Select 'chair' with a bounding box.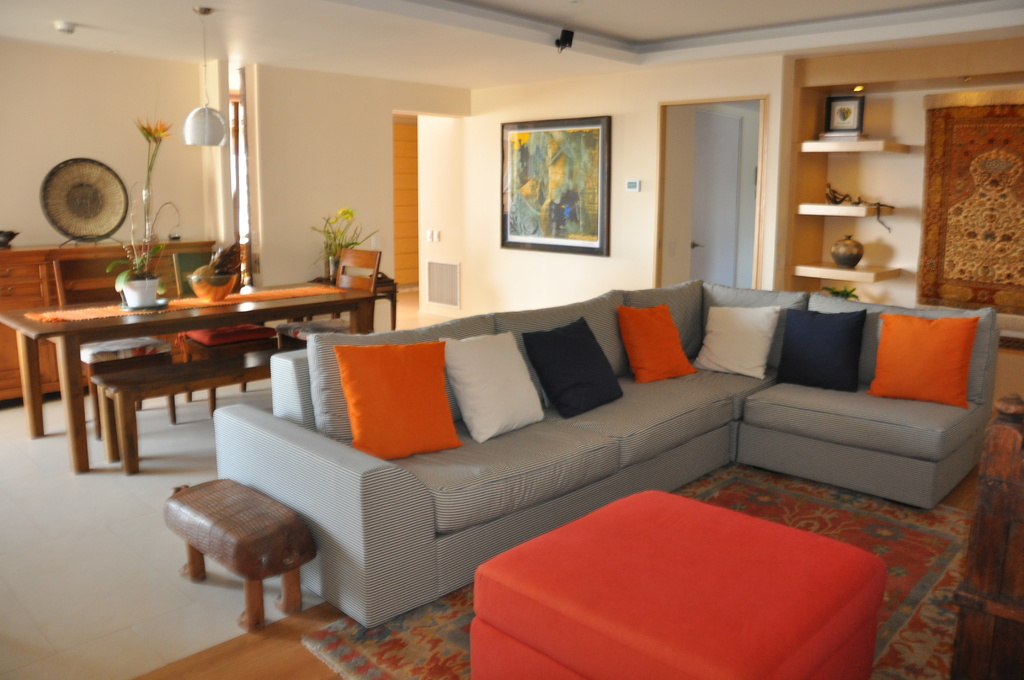
region(170, 252, 279, 421).
